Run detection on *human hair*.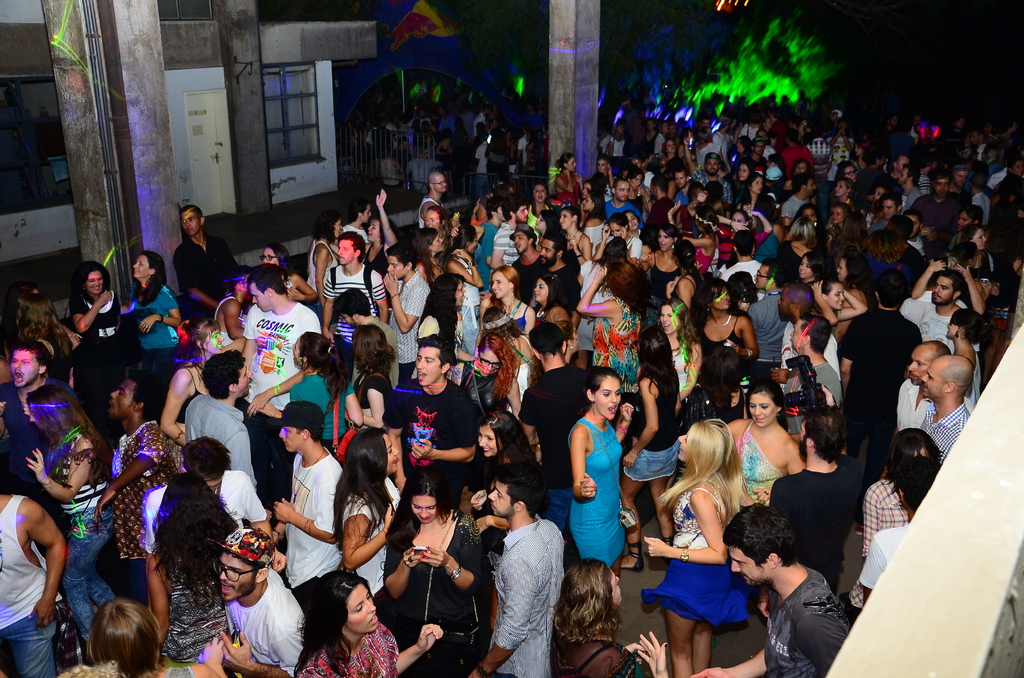
Result: locate(239, 267, 255, 287).
